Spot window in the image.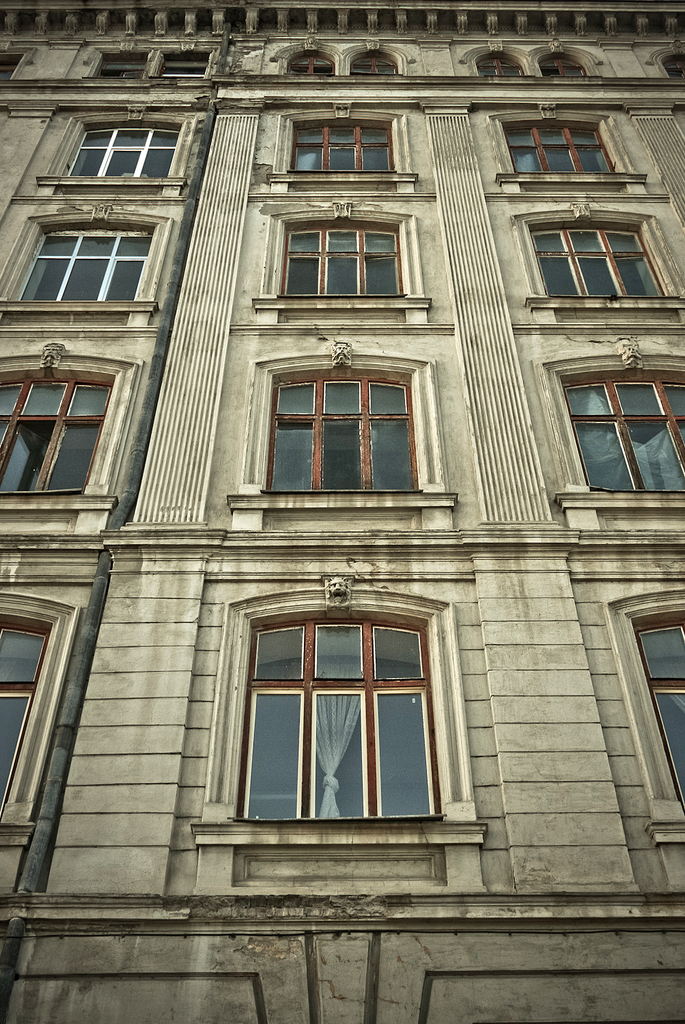
window found at (left=262, top=362, right=423, bottom=505).
